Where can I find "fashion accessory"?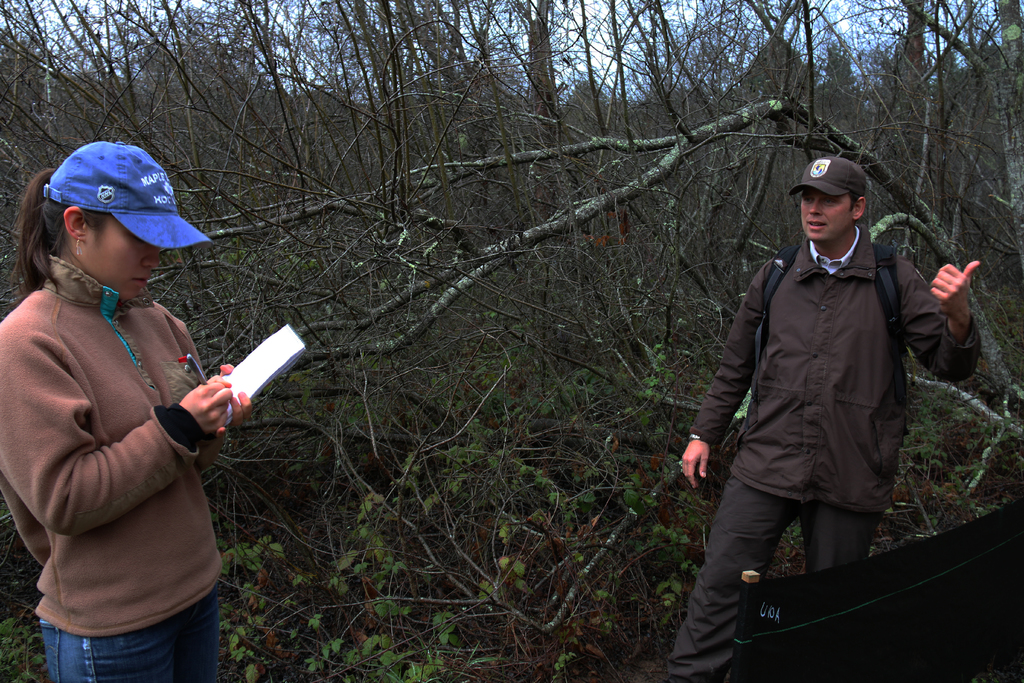
You can find it at [left=790, top=158, right=867, bottom=200].
